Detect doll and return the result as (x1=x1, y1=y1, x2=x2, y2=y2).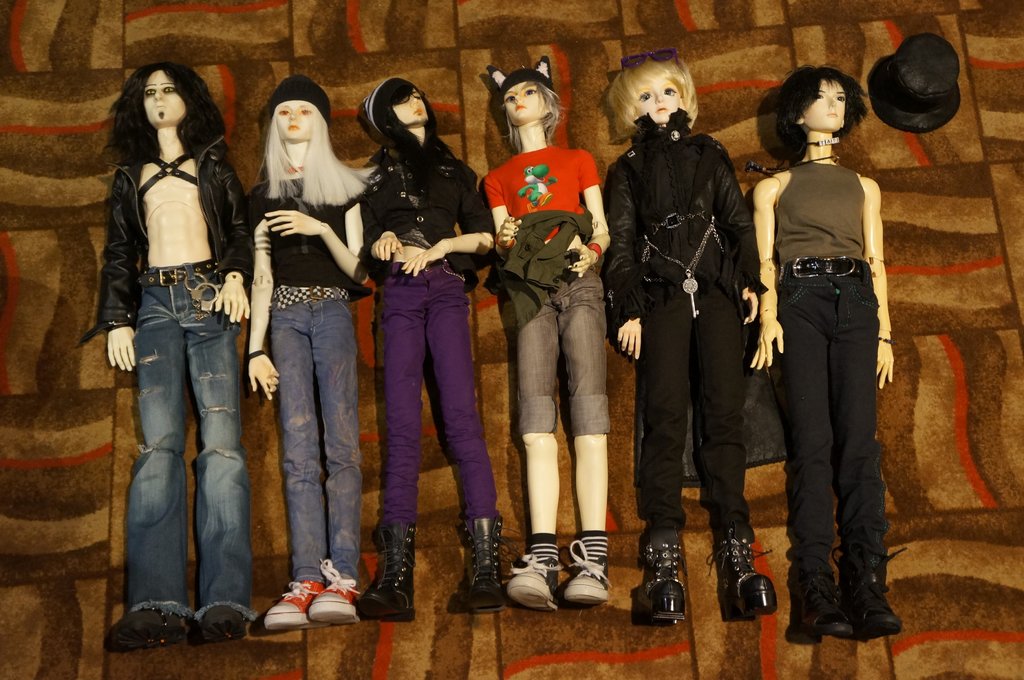
(x1=95, y1=54, x2=257, y2=667).
